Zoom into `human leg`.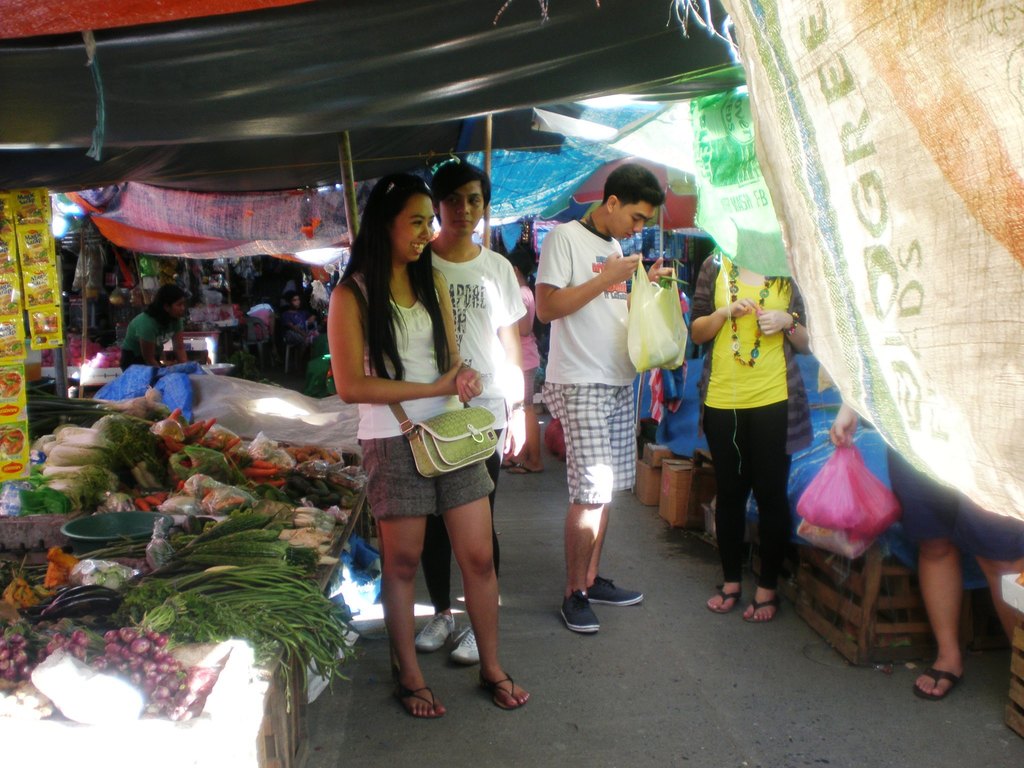
Zoom target: 441,486,532,715.
